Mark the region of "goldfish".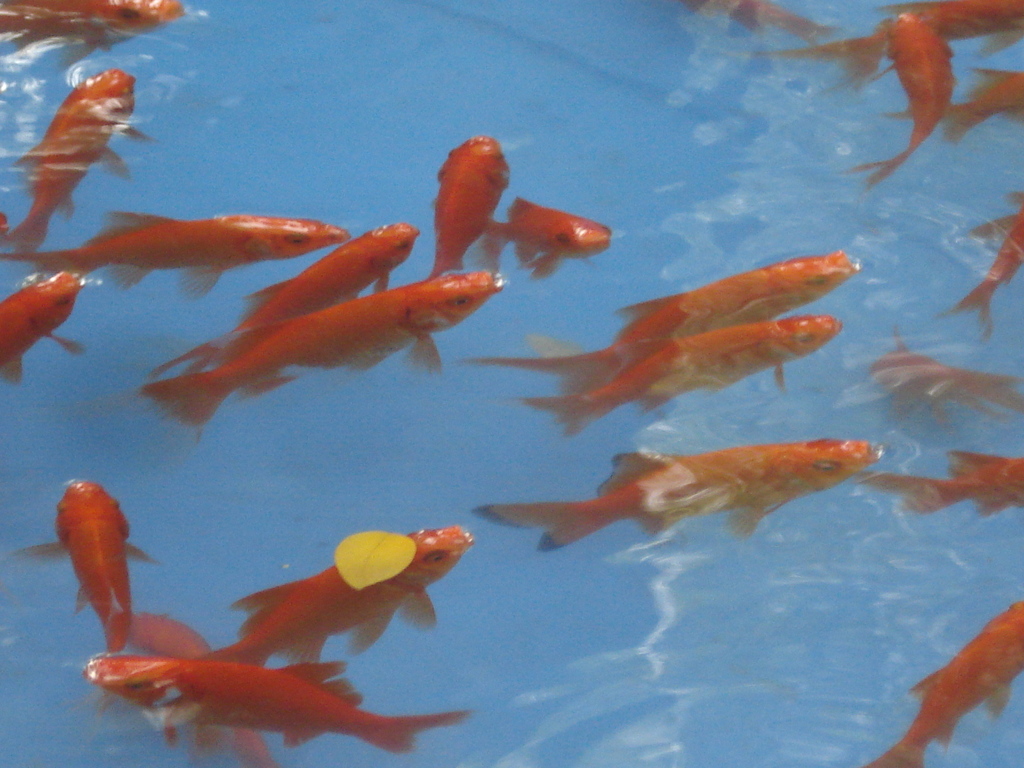
Region: 0, 266, 79, 383.
